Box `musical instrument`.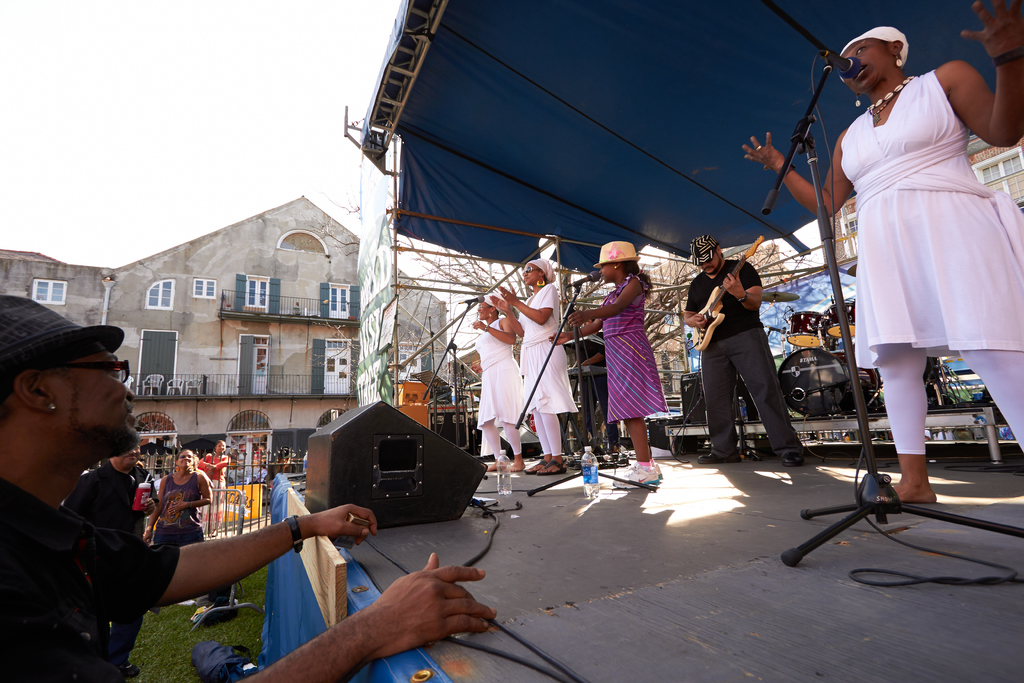
820, 292, 860, 342.
